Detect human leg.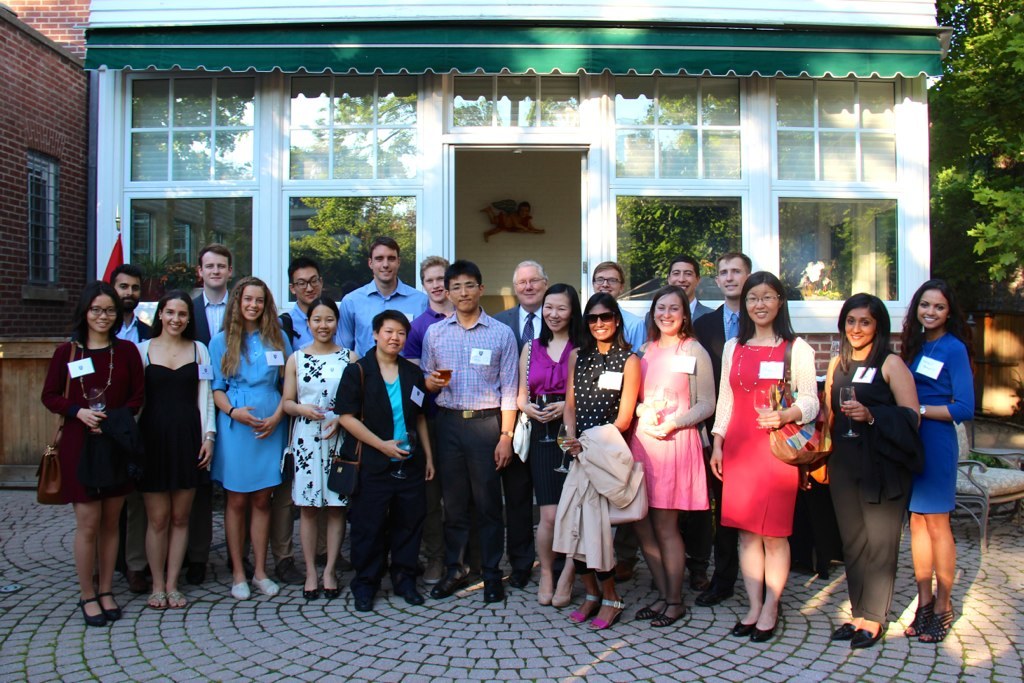
Detected at [left=425, top=266, right=448, bottom=306].
